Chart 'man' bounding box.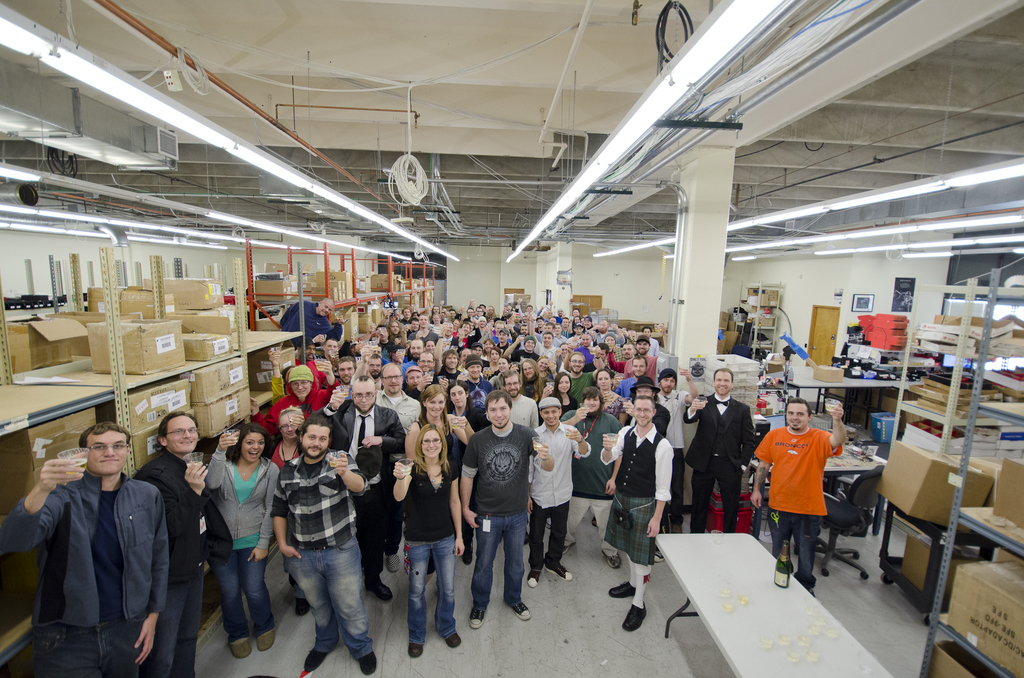
Charted: rect(648, 367, 687, 535).
